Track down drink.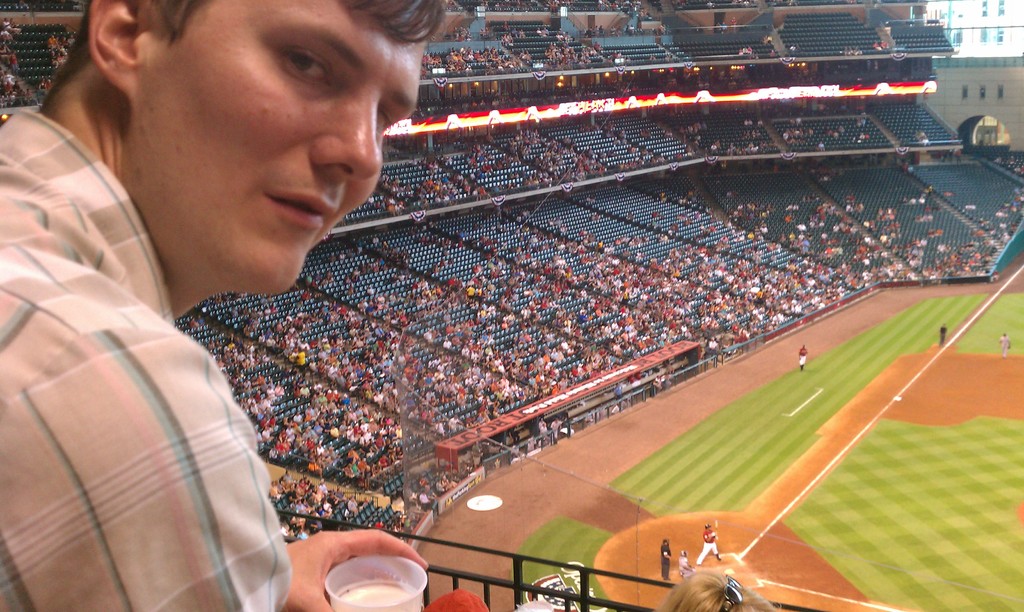
Tracked to 329:586:424:611.
